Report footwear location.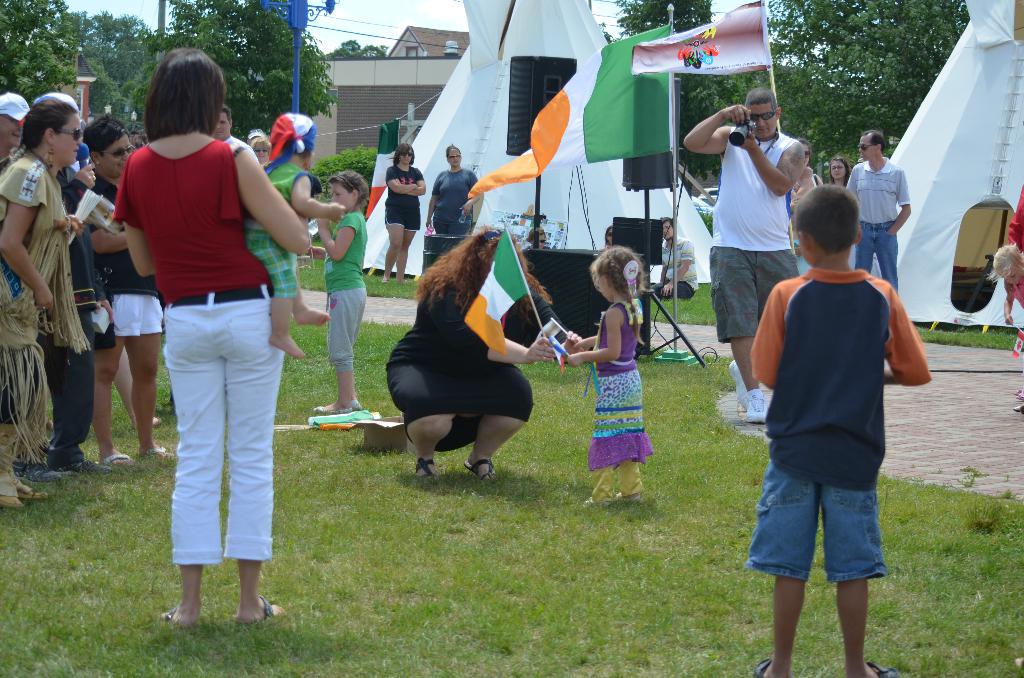
Report: crop(12, 460, 68, 485).
